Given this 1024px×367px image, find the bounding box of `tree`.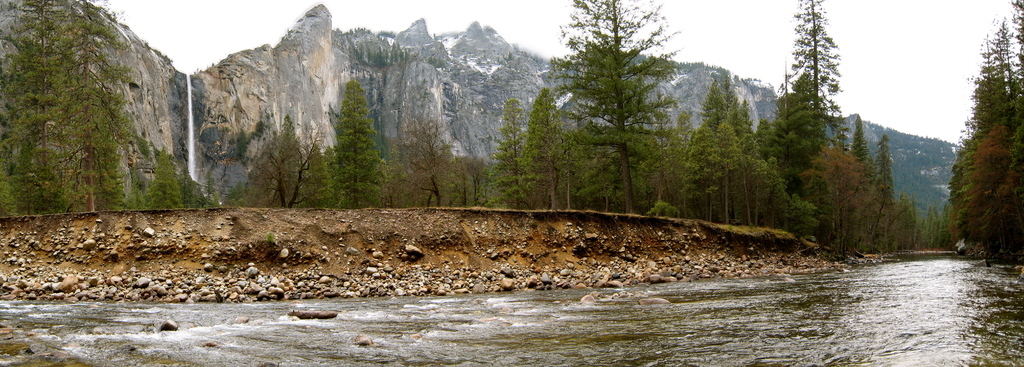
43,0,143,216.
